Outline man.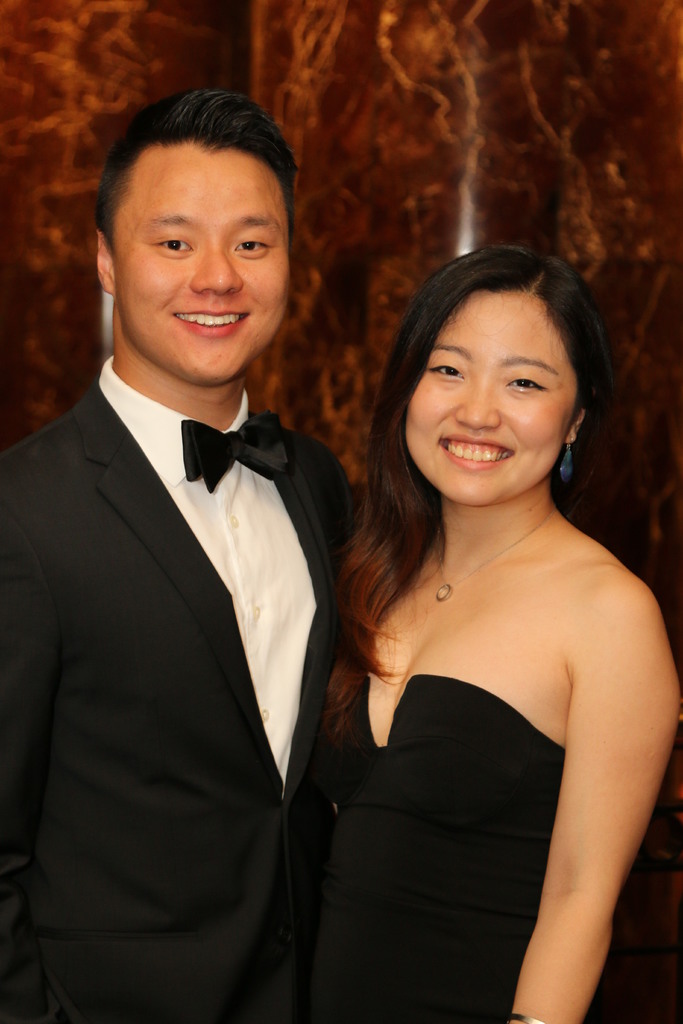
Outline: 0:88:365:1023.
